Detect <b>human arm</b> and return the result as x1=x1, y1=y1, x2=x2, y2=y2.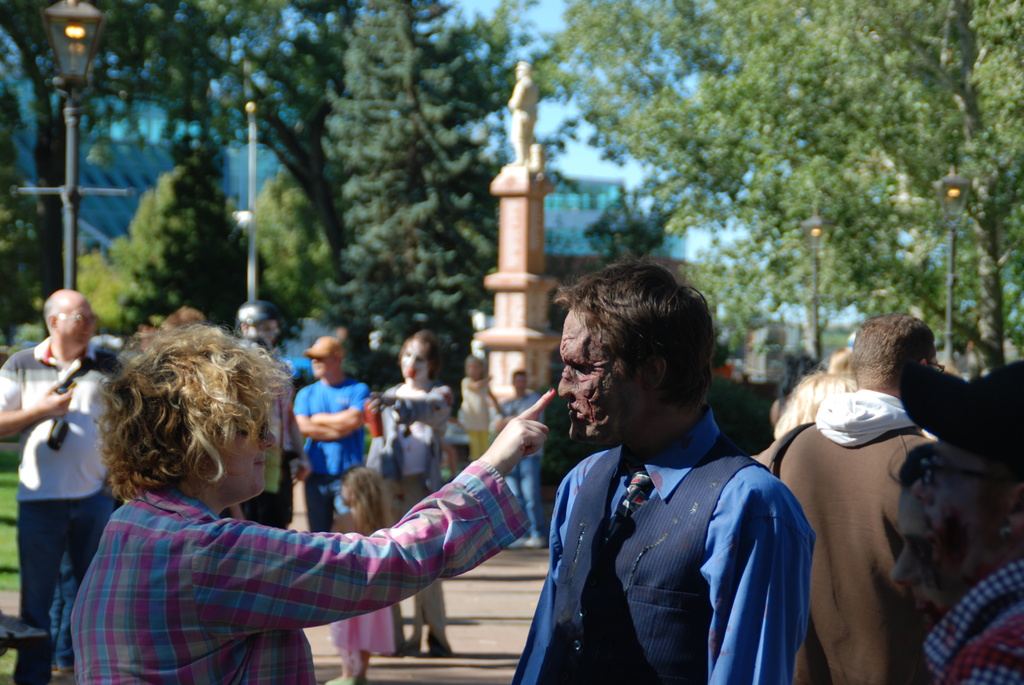
x1=697, y1=465, x2=817, y2=684.
